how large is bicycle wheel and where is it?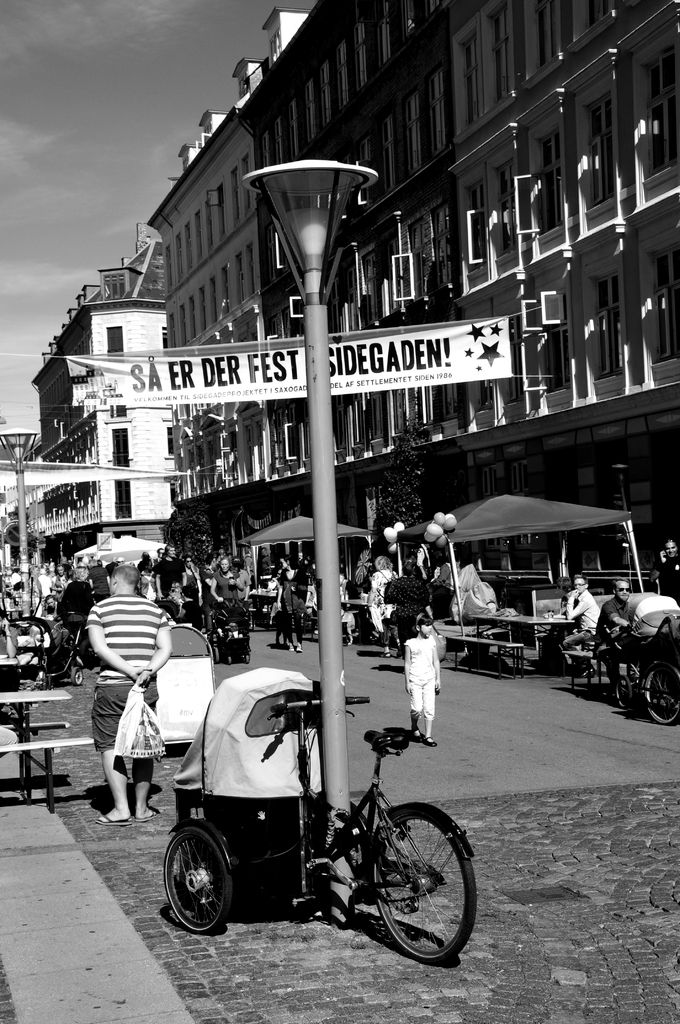
Bounding box: (x1=635, y1=655, x2=679, y2=729).
